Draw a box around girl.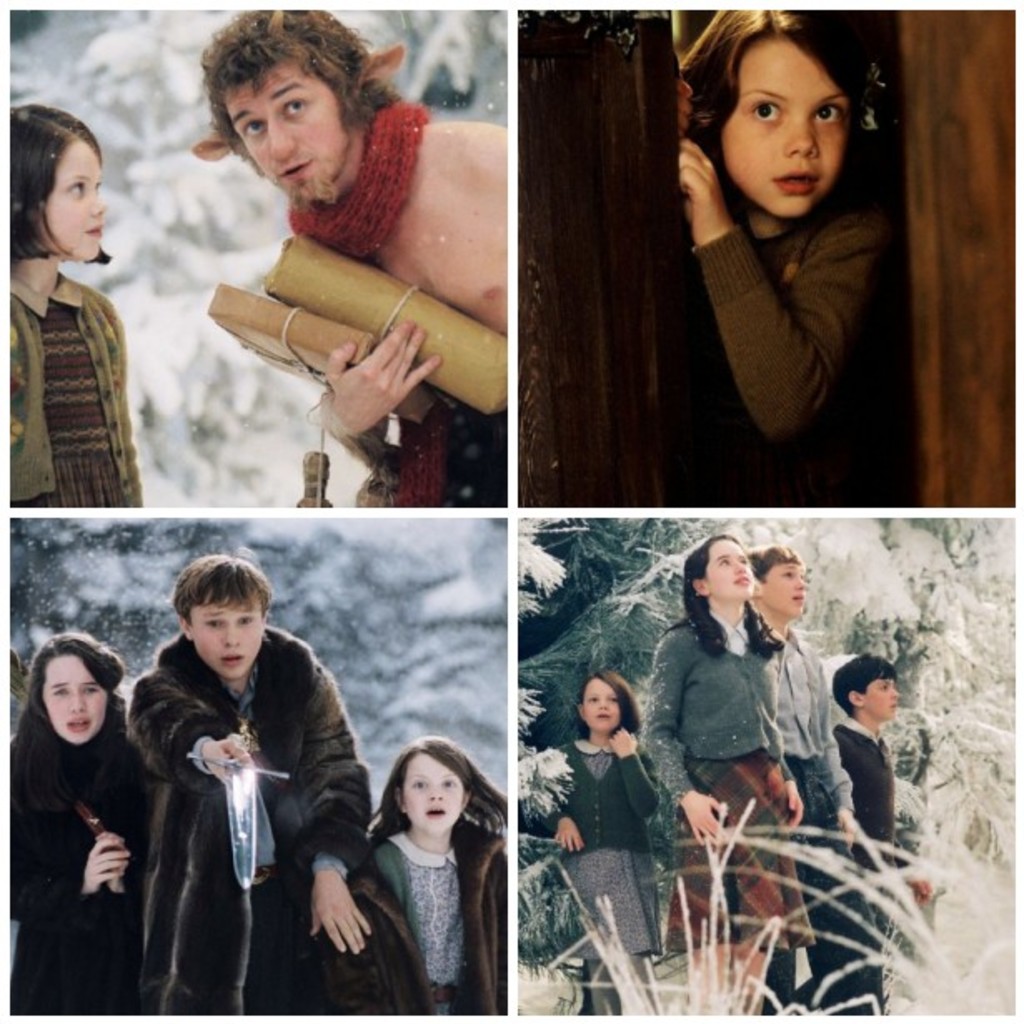
left=10, top=633, right=150, bottom=1021.
